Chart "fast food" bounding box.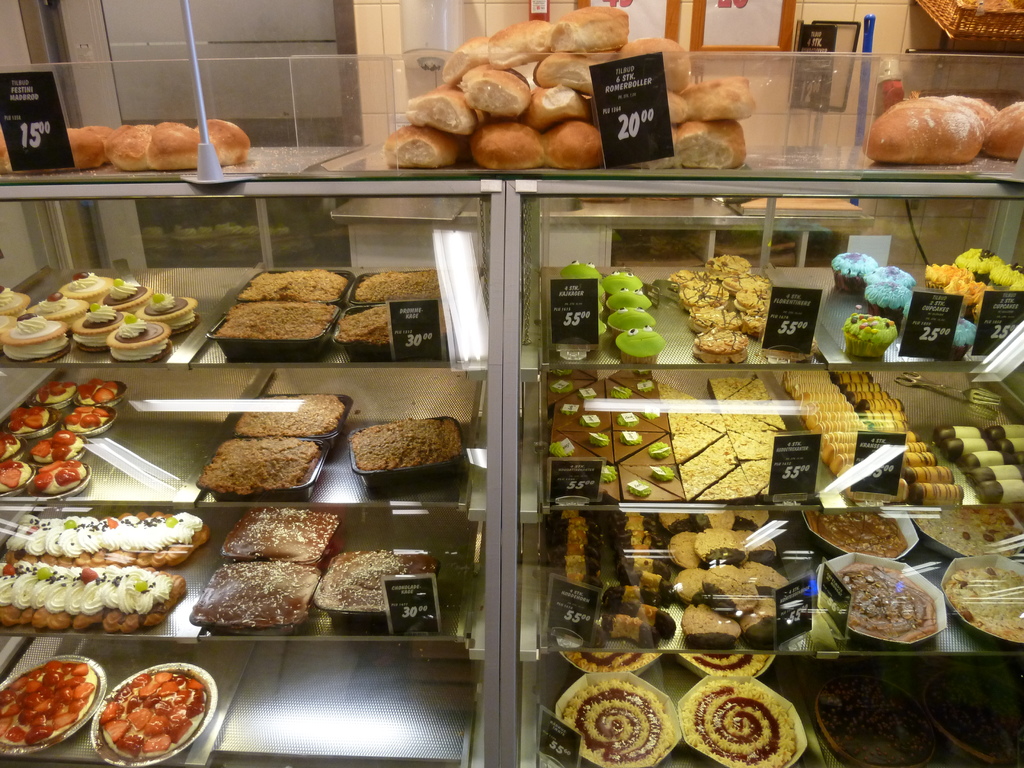
Charted: {"x1": 680, "y1": 685, "x2": 803, "y2": 767}.
